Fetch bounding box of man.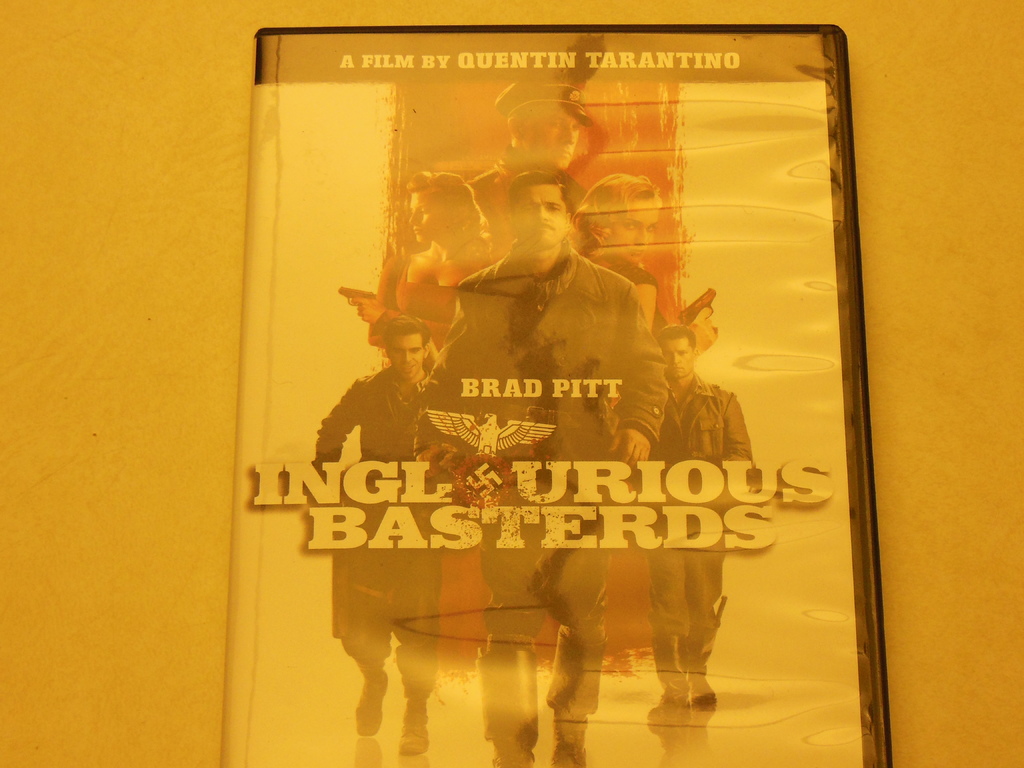
Bbox: (632,324,755,709).
